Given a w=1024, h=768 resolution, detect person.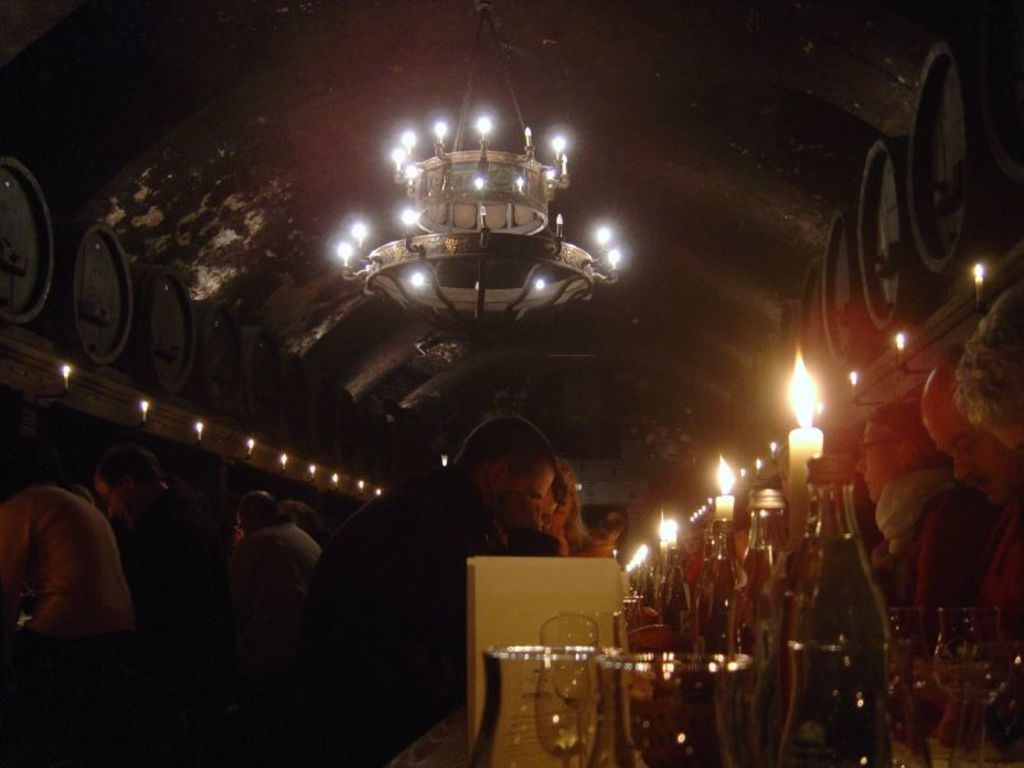
crop(296, 403, 600, 767).
